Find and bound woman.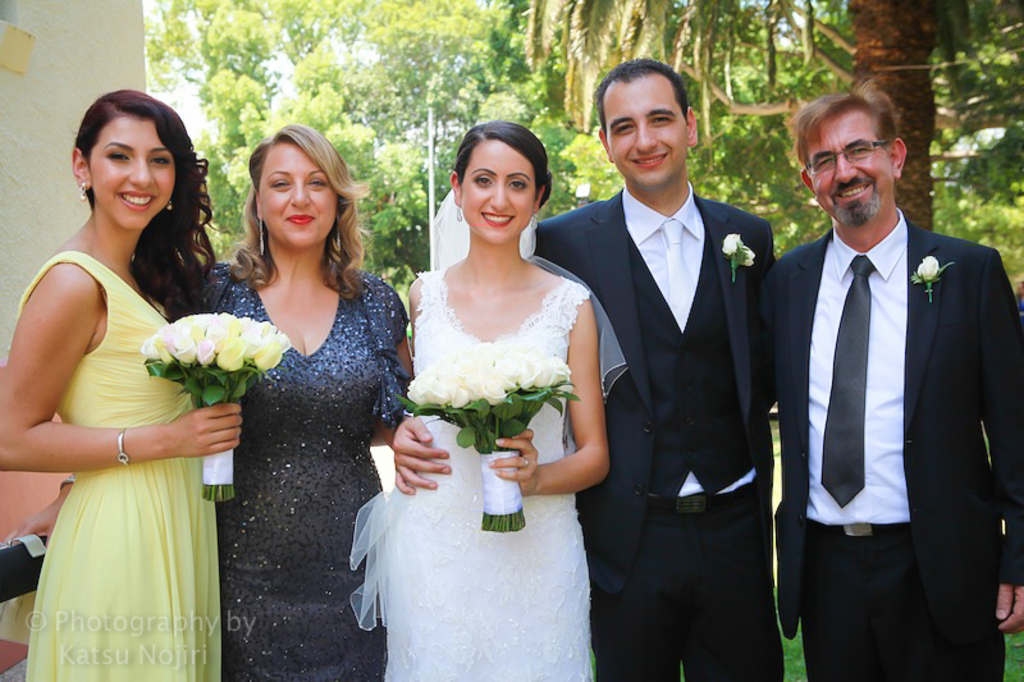
Bound: box=[9, 120, 415, 681].
